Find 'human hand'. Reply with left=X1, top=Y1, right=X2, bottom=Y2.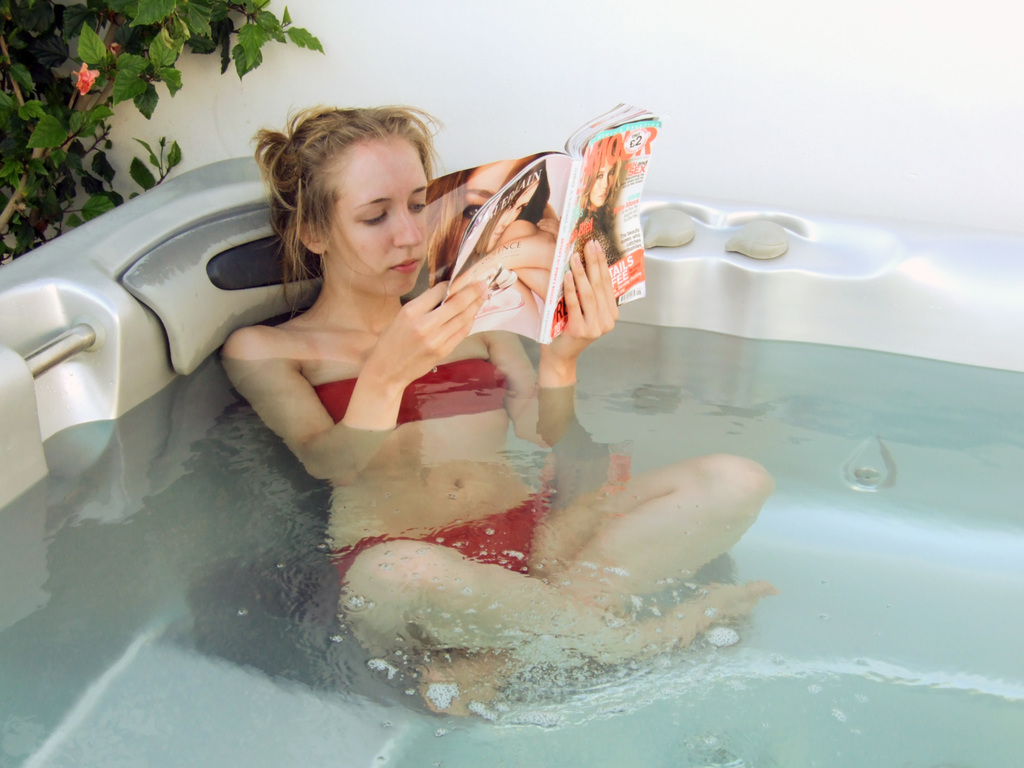
left=485, top=268, right=518, bottom=291.
